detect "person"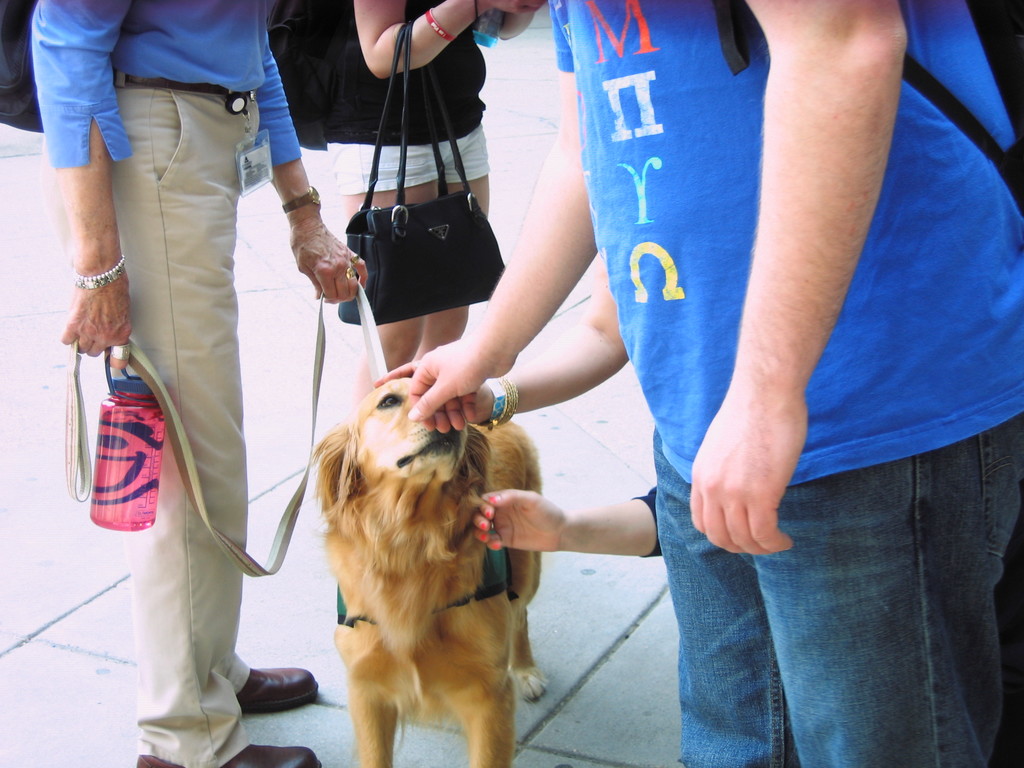
bbox=(28, 0, 374, 767)
